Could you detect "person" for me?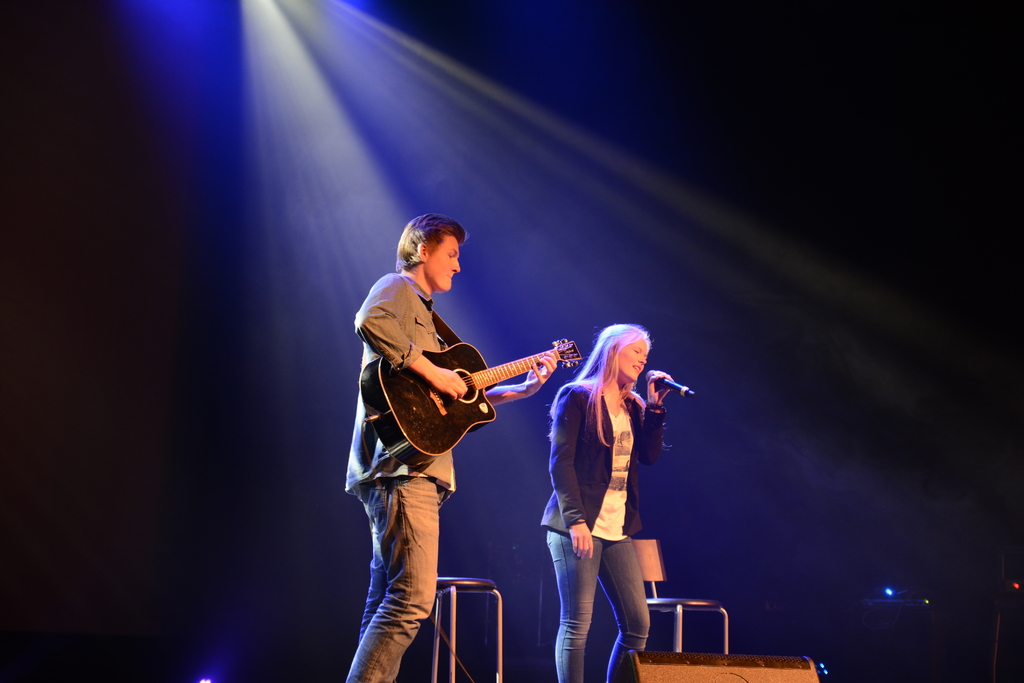
Detection result: detection(338, 214, 557, 682).
